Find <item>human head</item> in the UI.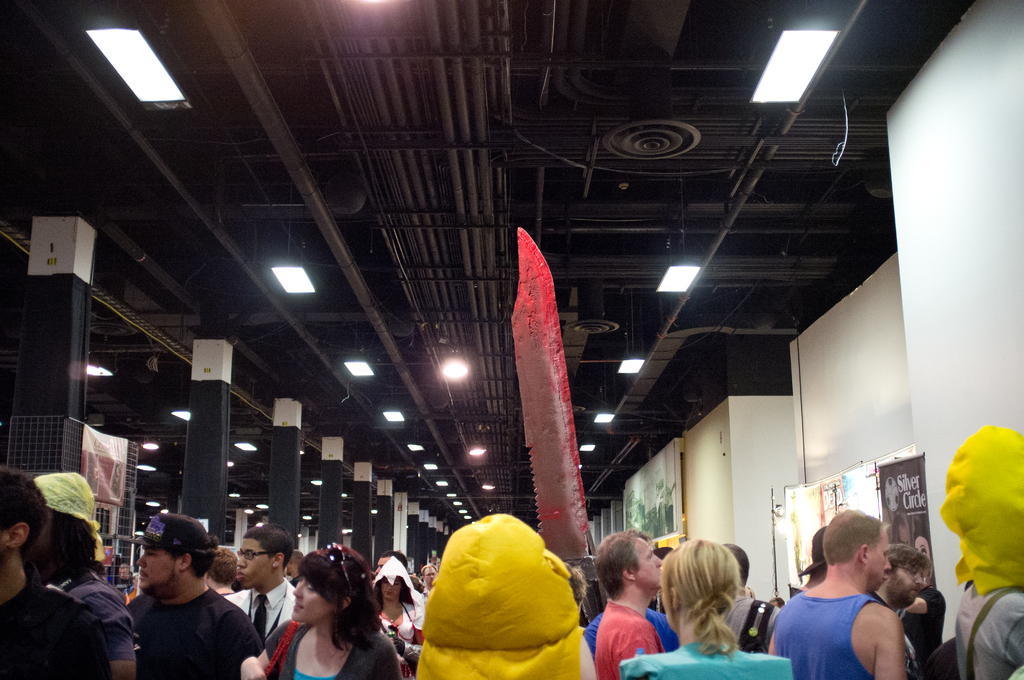
UI element at <bbox>1, 468, 50, 559</bbox>.
